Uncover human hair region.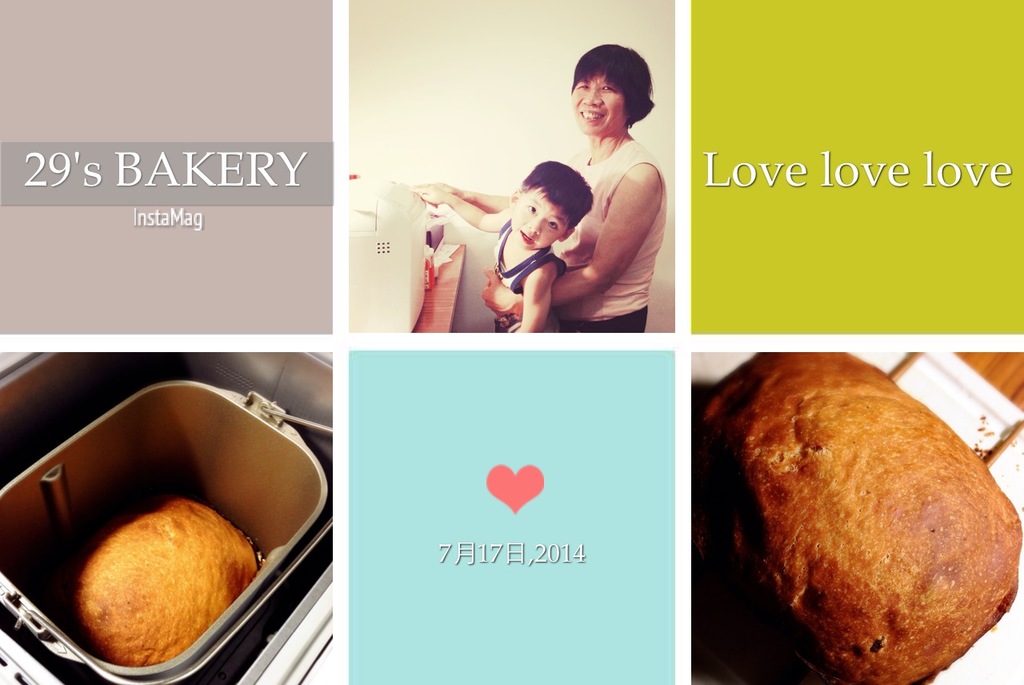
Uncovered: <region>574, 42, 654, 131</region>.
